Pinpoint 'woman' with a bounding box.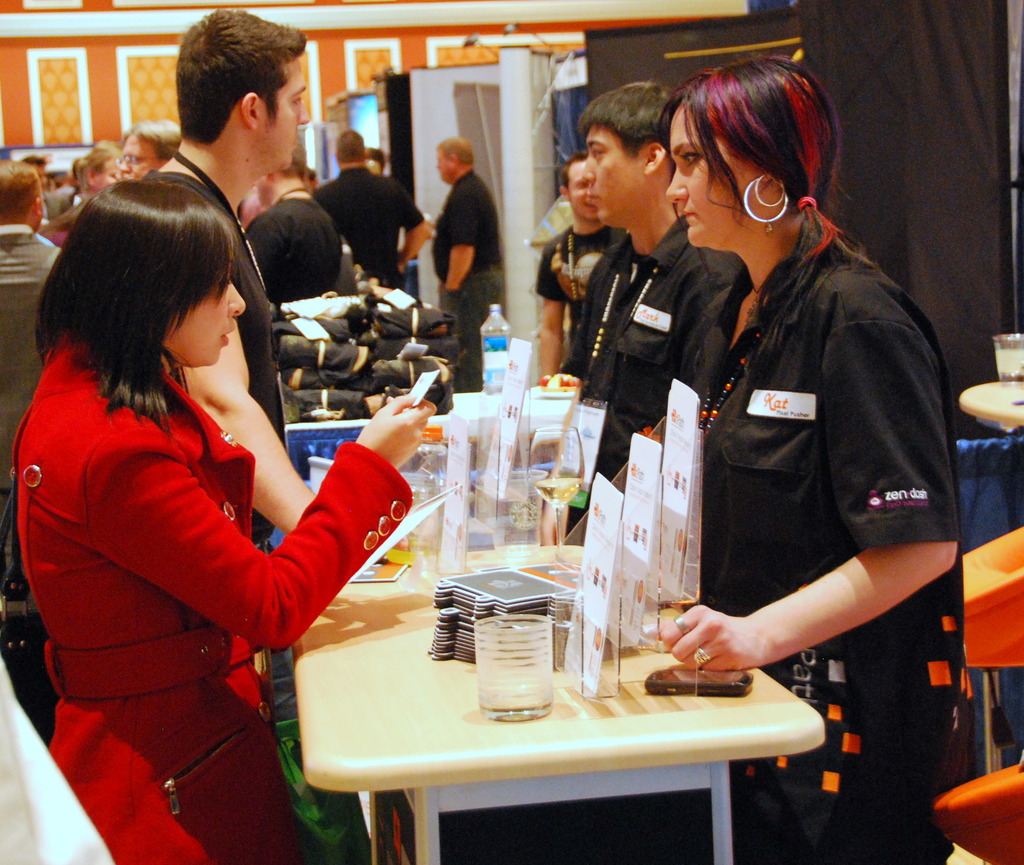
36,133,381,860.
